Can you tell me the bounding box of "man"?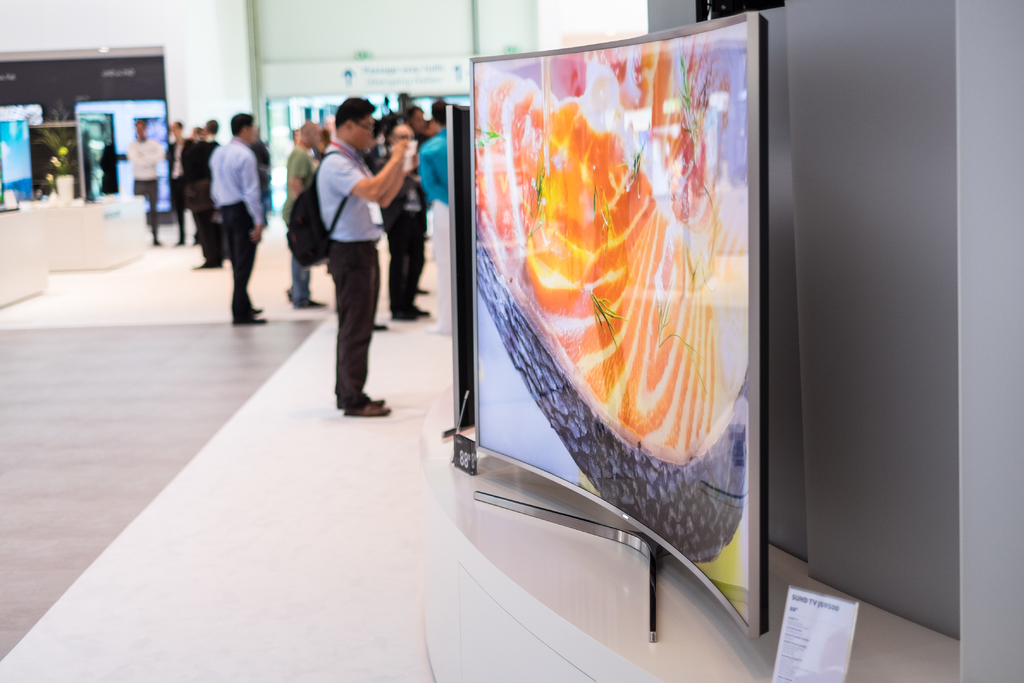
[125,118,164,243].
